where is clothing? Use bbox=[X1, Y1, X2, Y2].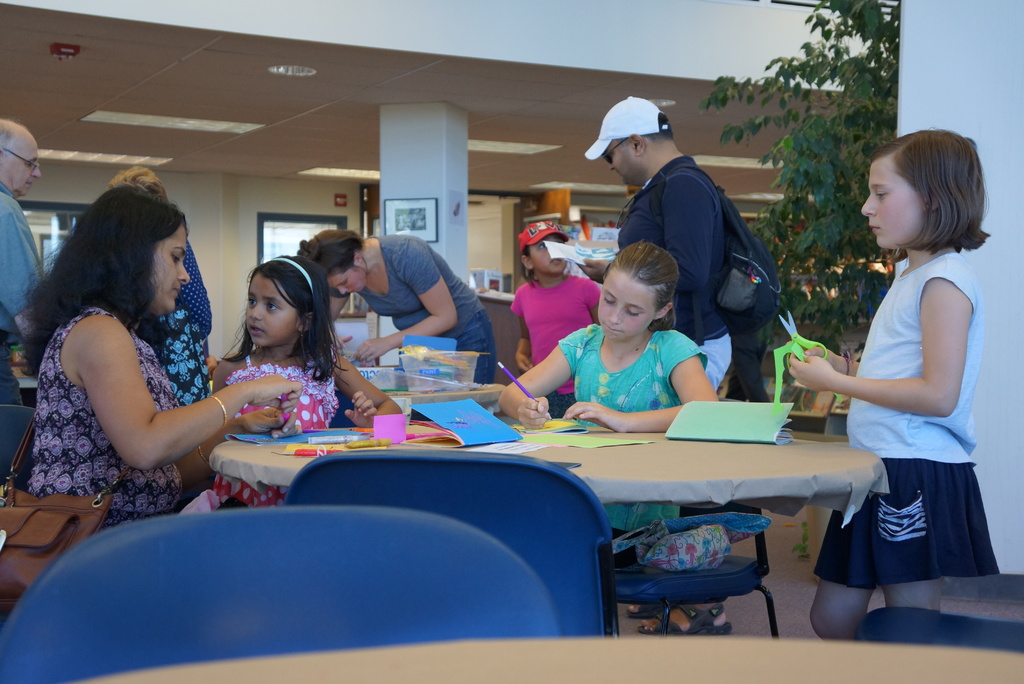
bbox=[324, 231, 495, 386].
